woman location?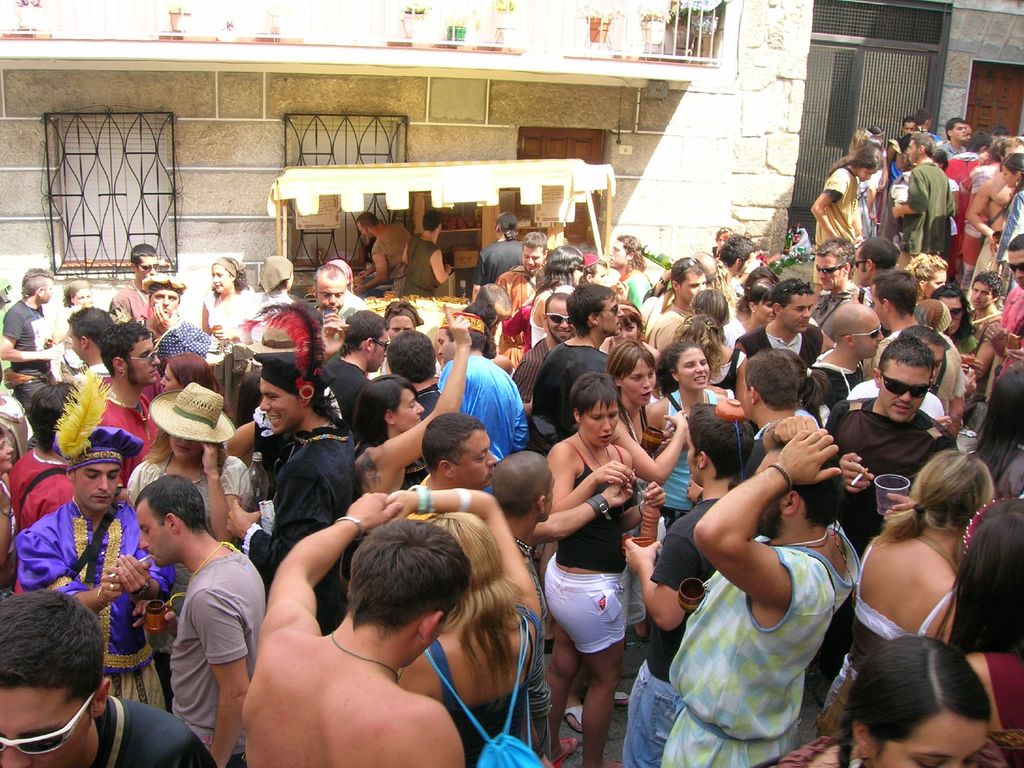
bbox(938, 496, 1023, 727)
